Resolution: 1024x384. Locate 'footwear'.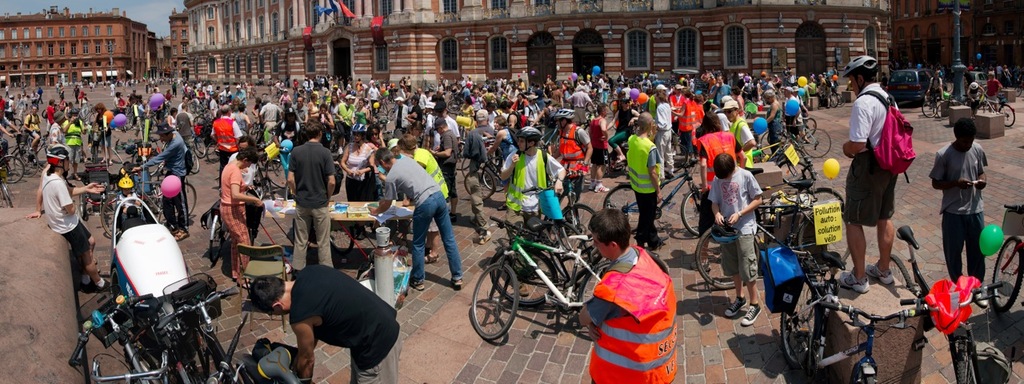
Rect(422, 249, 442, 265).
